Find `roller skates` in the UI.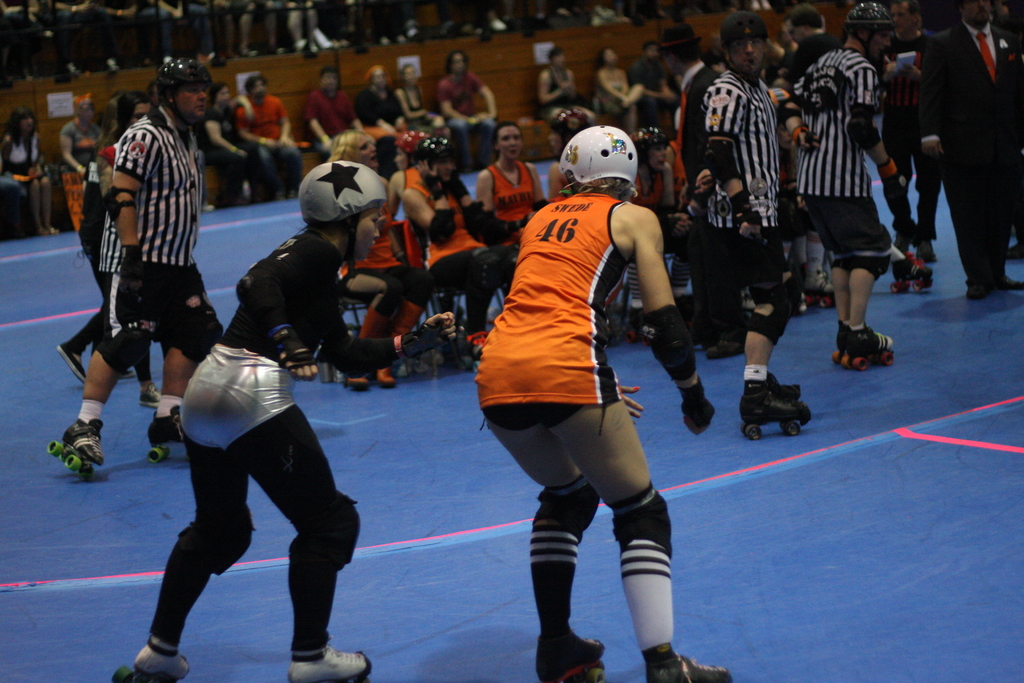
UI element at bbox(831, 322, 849, 361).
